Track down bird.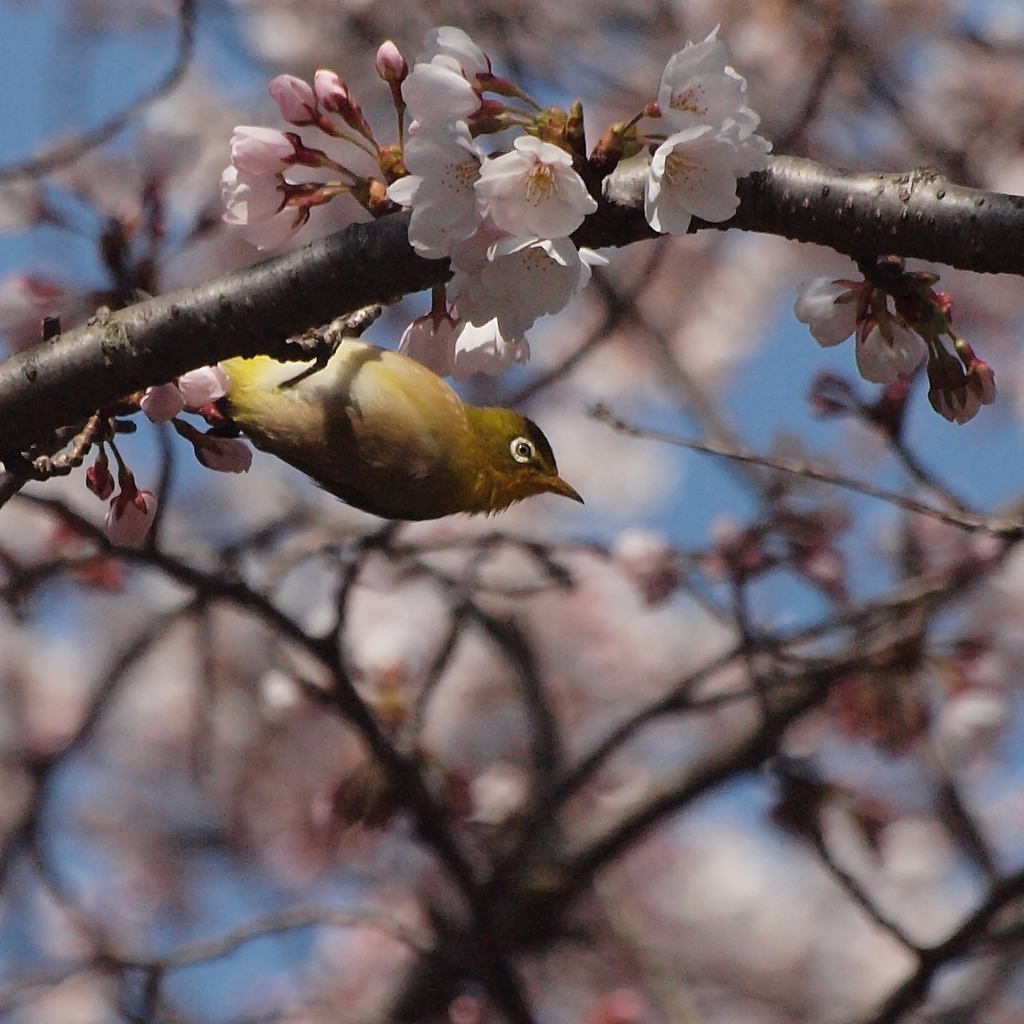
Tracked to (left=183, top=339, right=597, bottom=535).
